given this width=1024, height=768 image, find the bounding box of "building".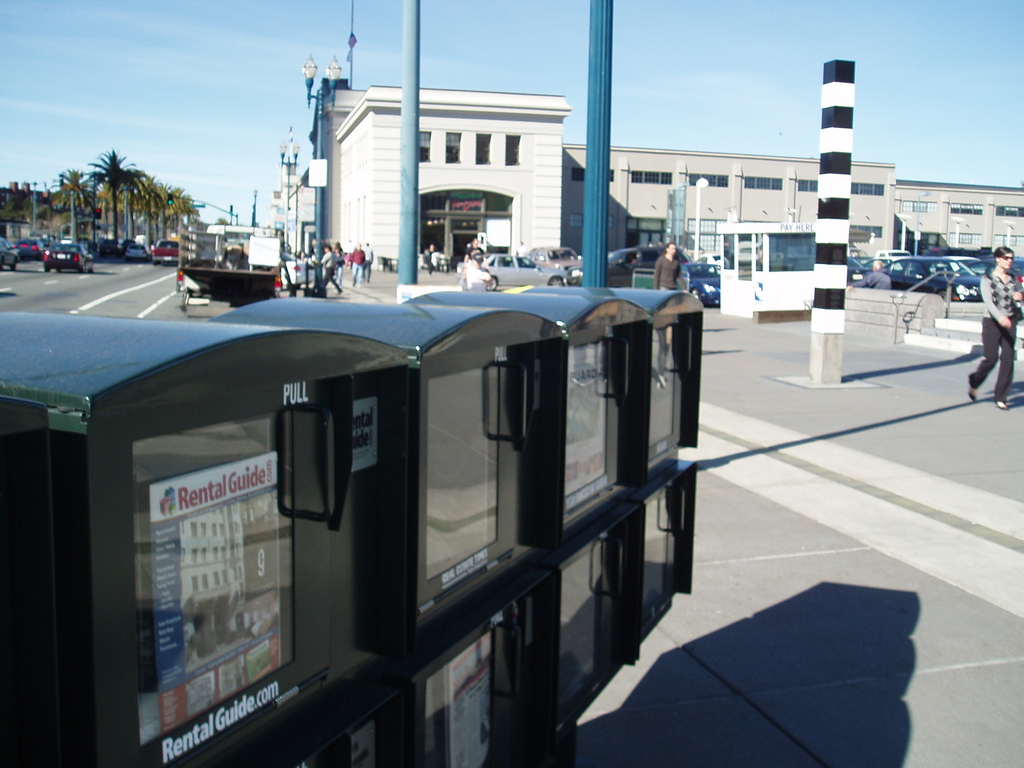
box(896, 180, 1023, 264).
